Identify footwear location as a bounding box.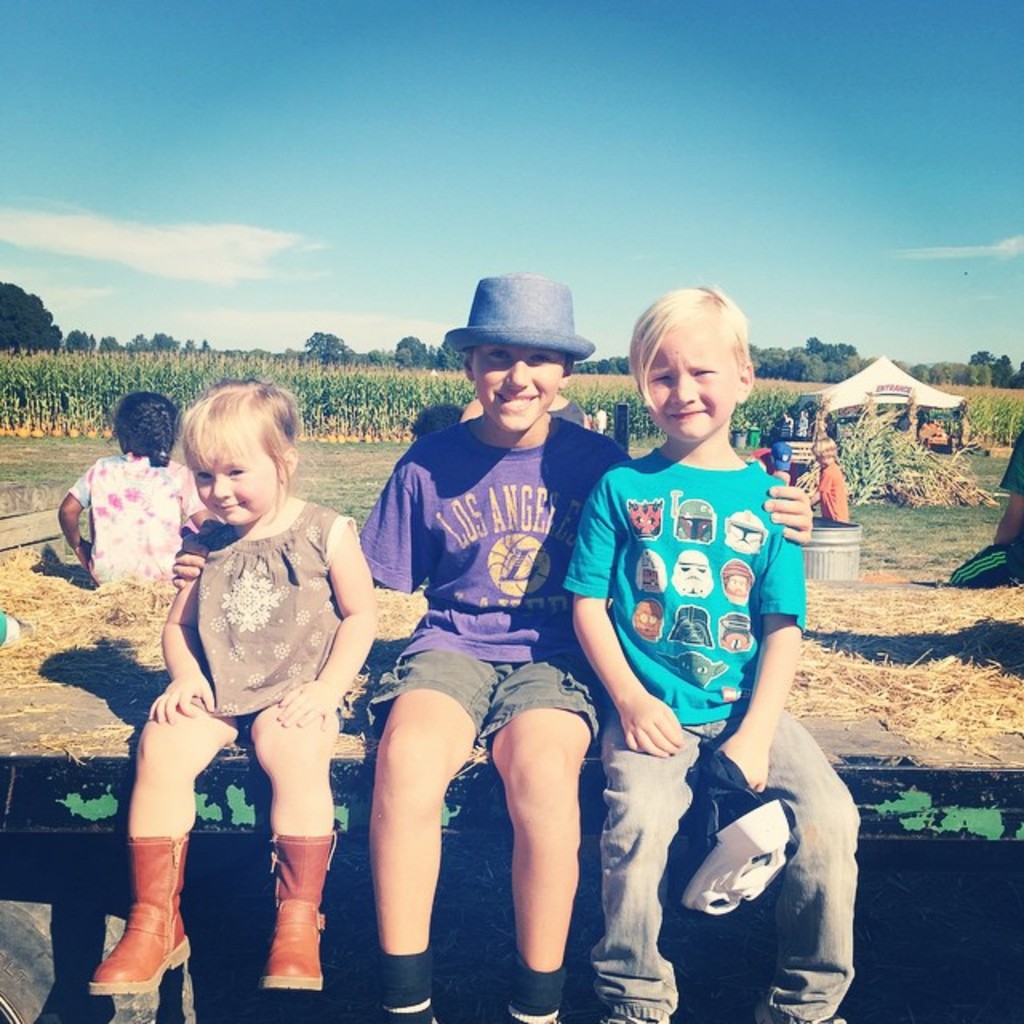
left=819, top=1013, right=851, bottom=1022.
